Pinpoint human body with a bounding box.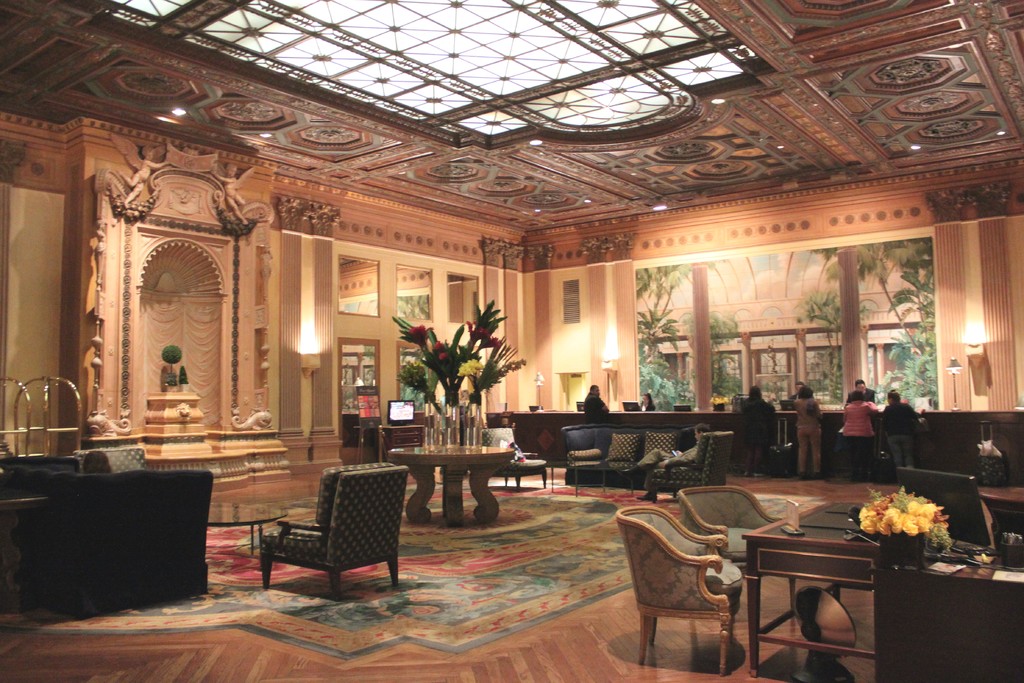
left=879, top=403, right=922, bottom=474.
